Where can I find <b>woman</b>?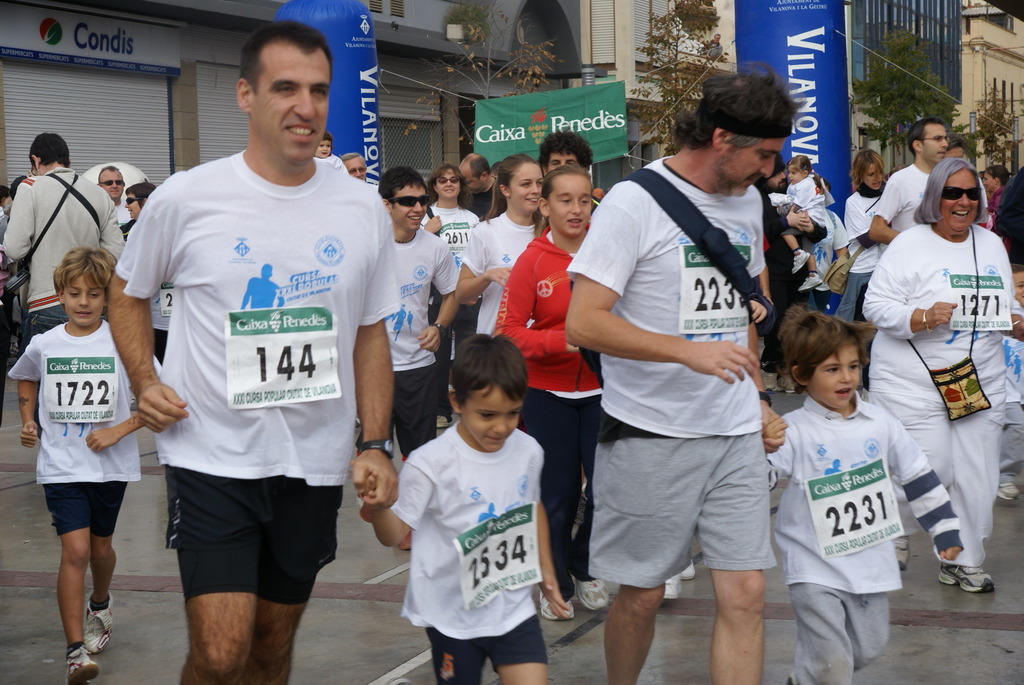
You can find it at bbox(844, 148, 888, 317).
